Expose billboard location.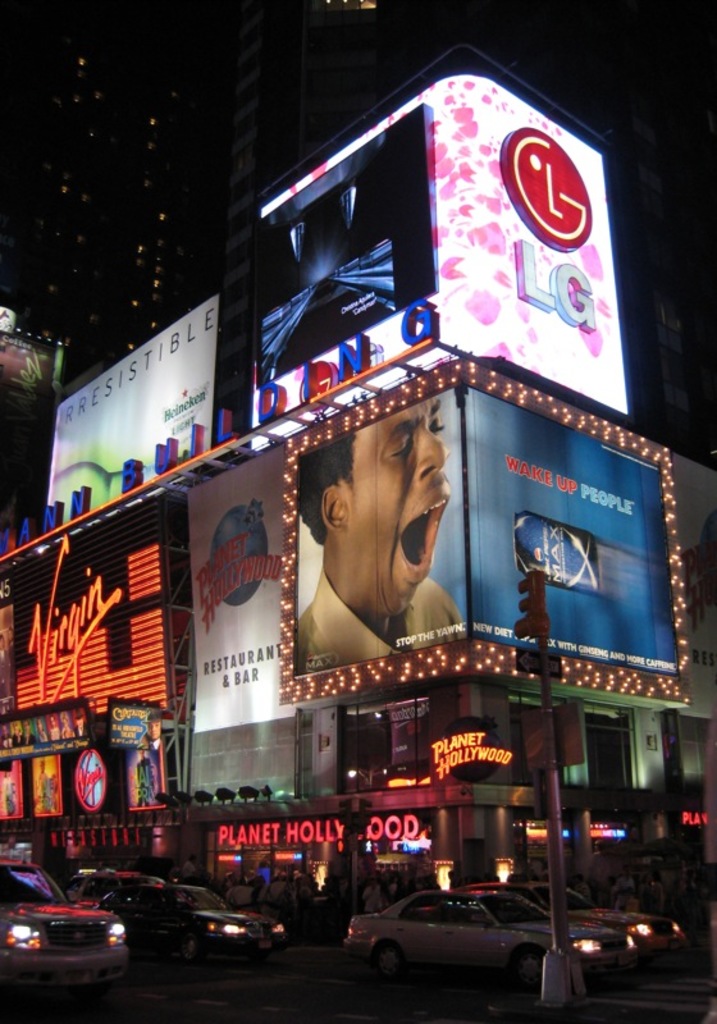
Exposed at {"left": 44, "top": 285, "right": 219, "bottom": 536}.
